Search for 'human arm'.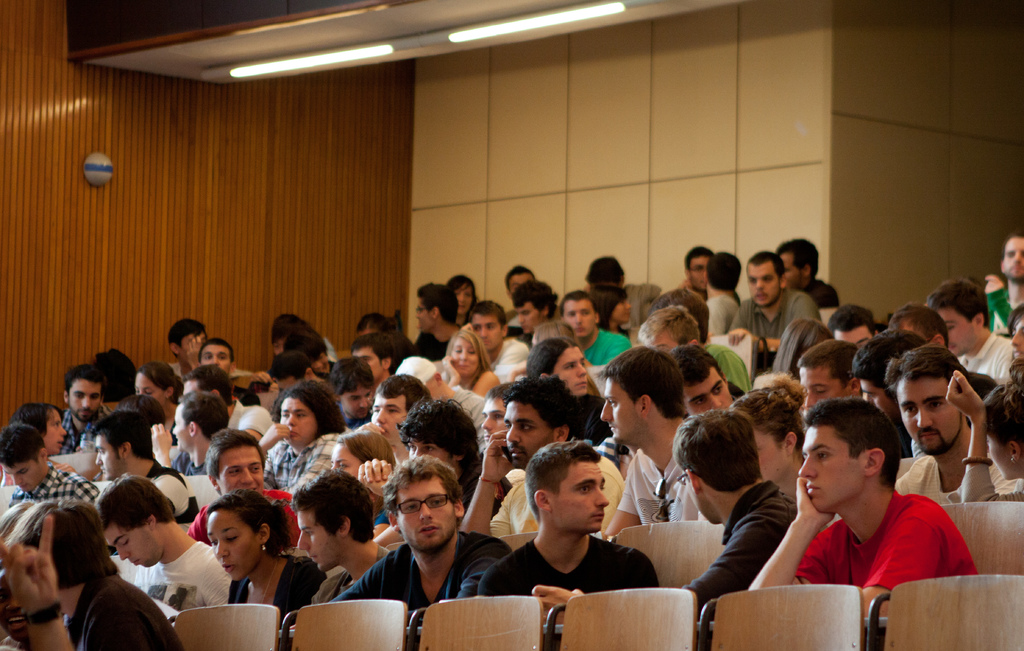
Found at {"left": 248, "top": 415, "right": 297, "bottom": 460}.
